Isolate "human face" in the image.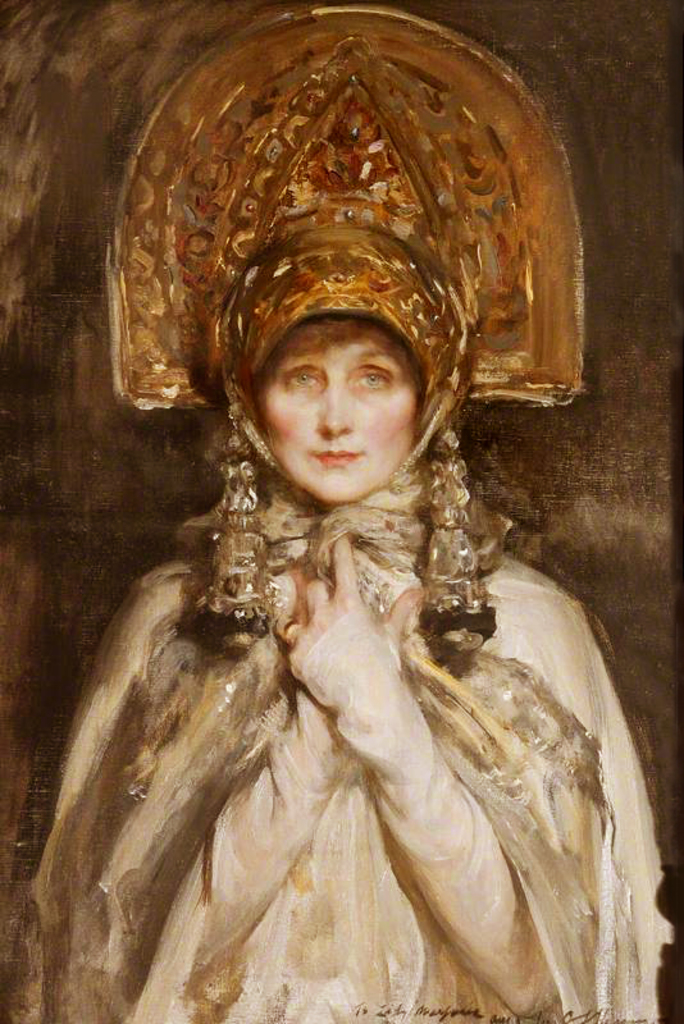
Isolated region: region(264, 333, 409, 502).
